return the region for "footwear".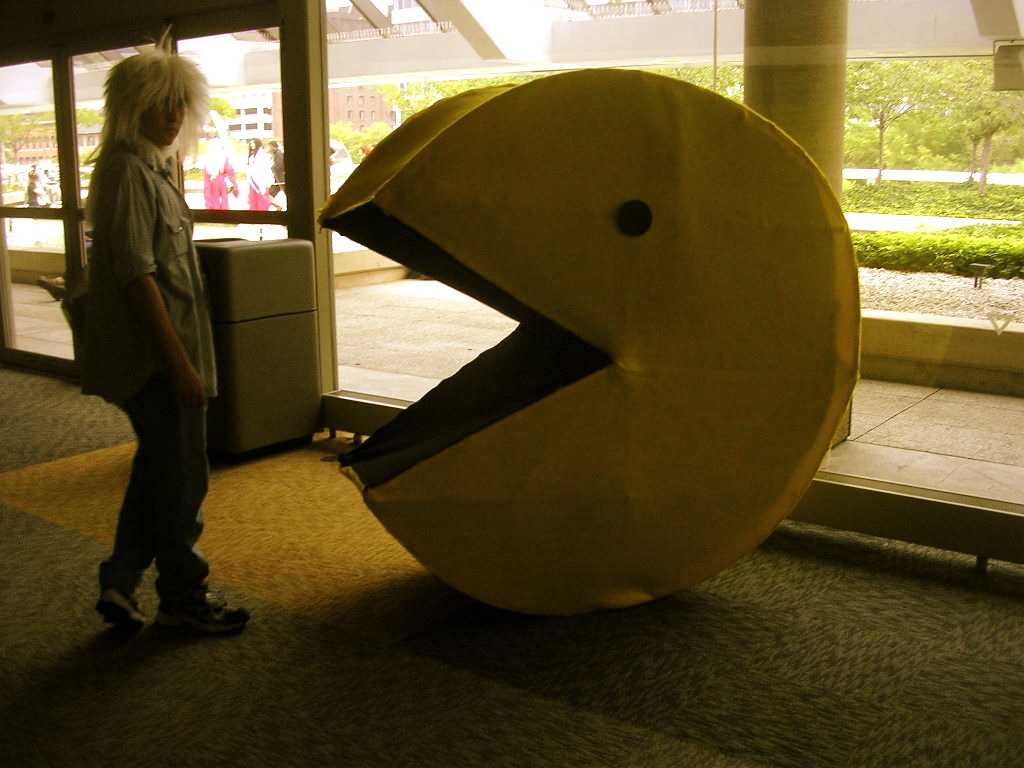
crop(152, 590, 251, 636).
